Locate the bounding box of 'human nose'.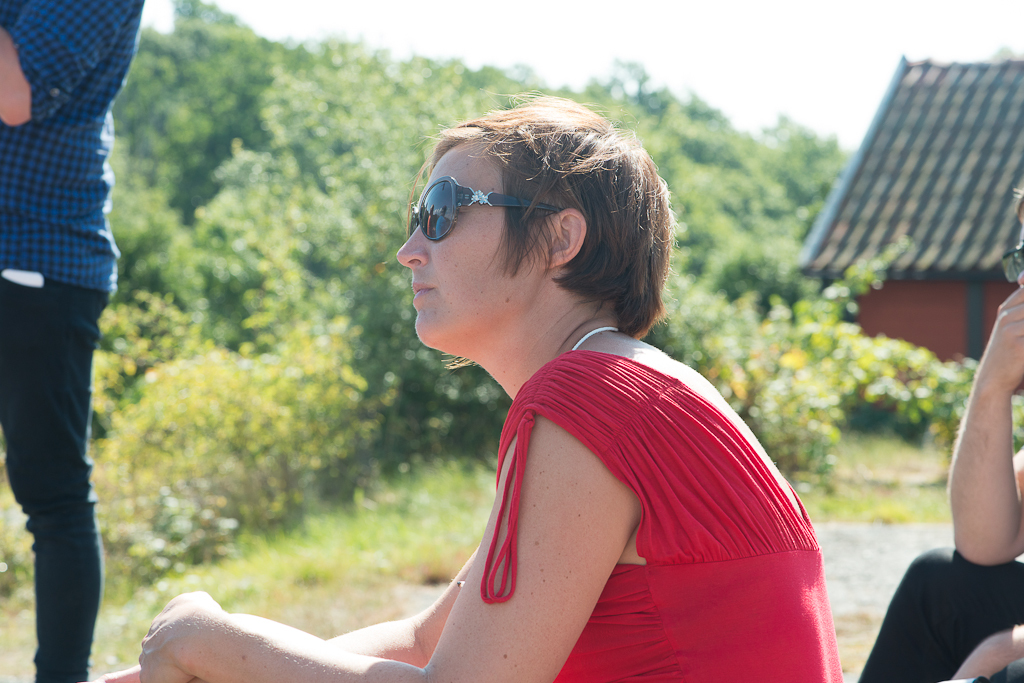
Bounding box: select_region(396, 222, 430, 270).
